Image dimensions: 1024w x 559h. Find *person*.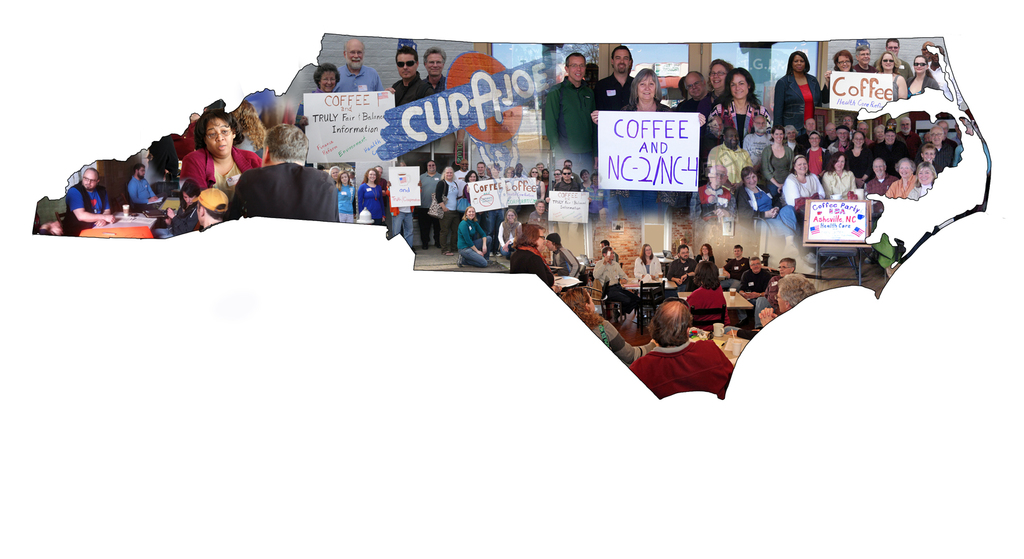
bbox=(921, 40, 934, 63).
